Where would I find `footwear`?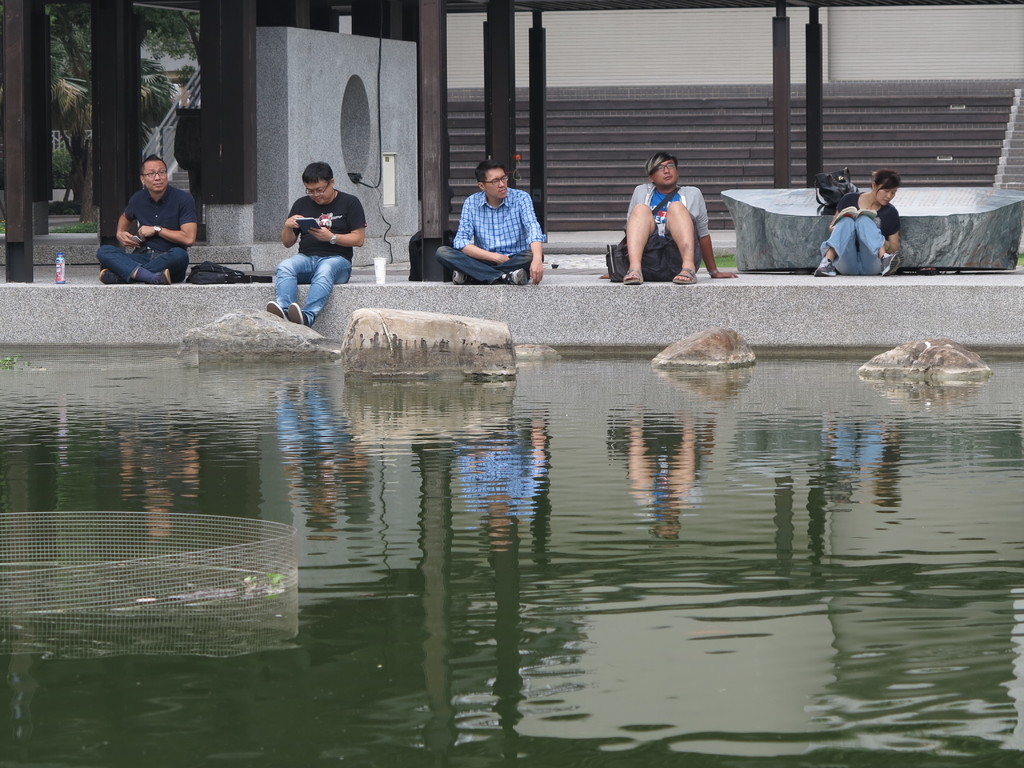
At <region>153, 270, 171, 284</region>.
